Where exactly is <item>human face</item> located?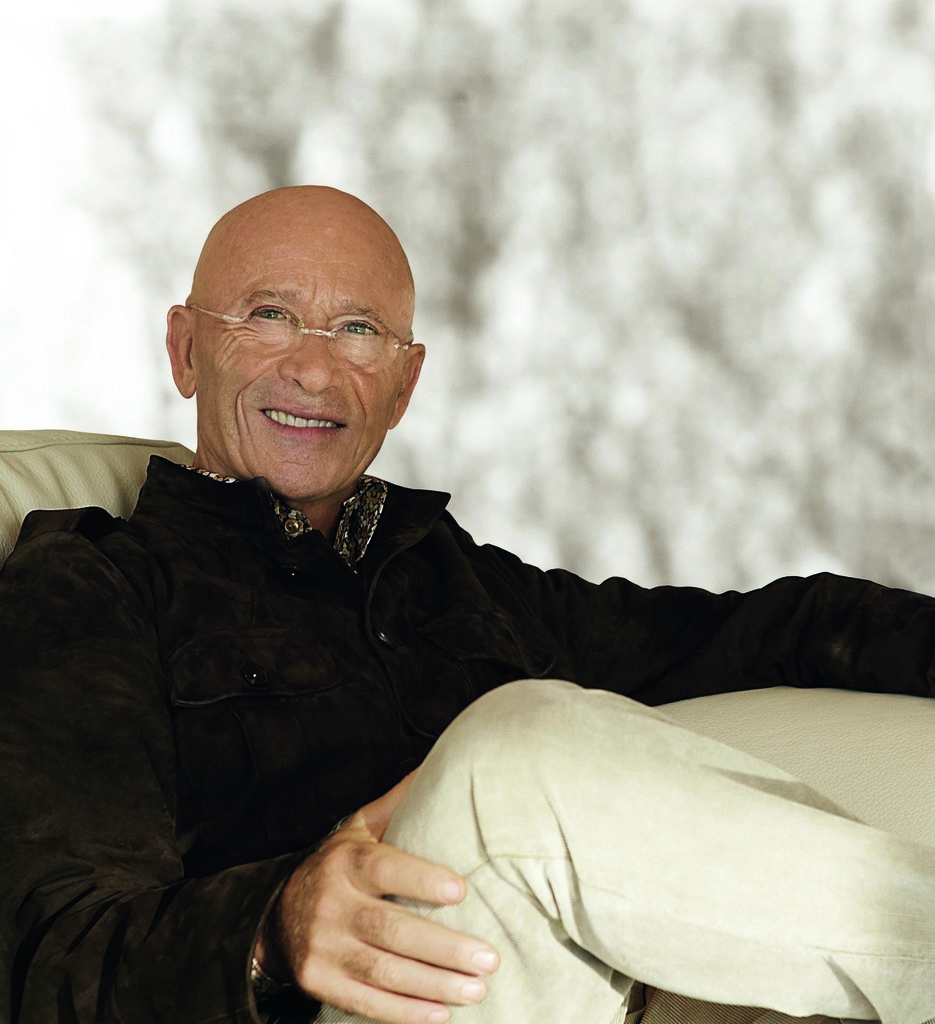
Its bounding box is box(199, 221, 409, 502).
